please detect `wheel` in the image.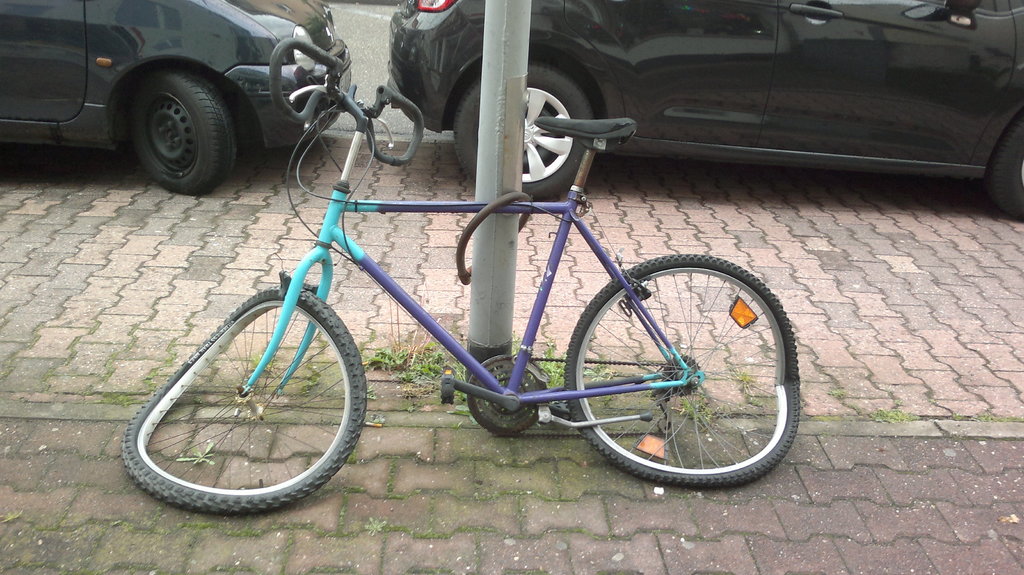
bbox=(132, 70, 239, 195).
